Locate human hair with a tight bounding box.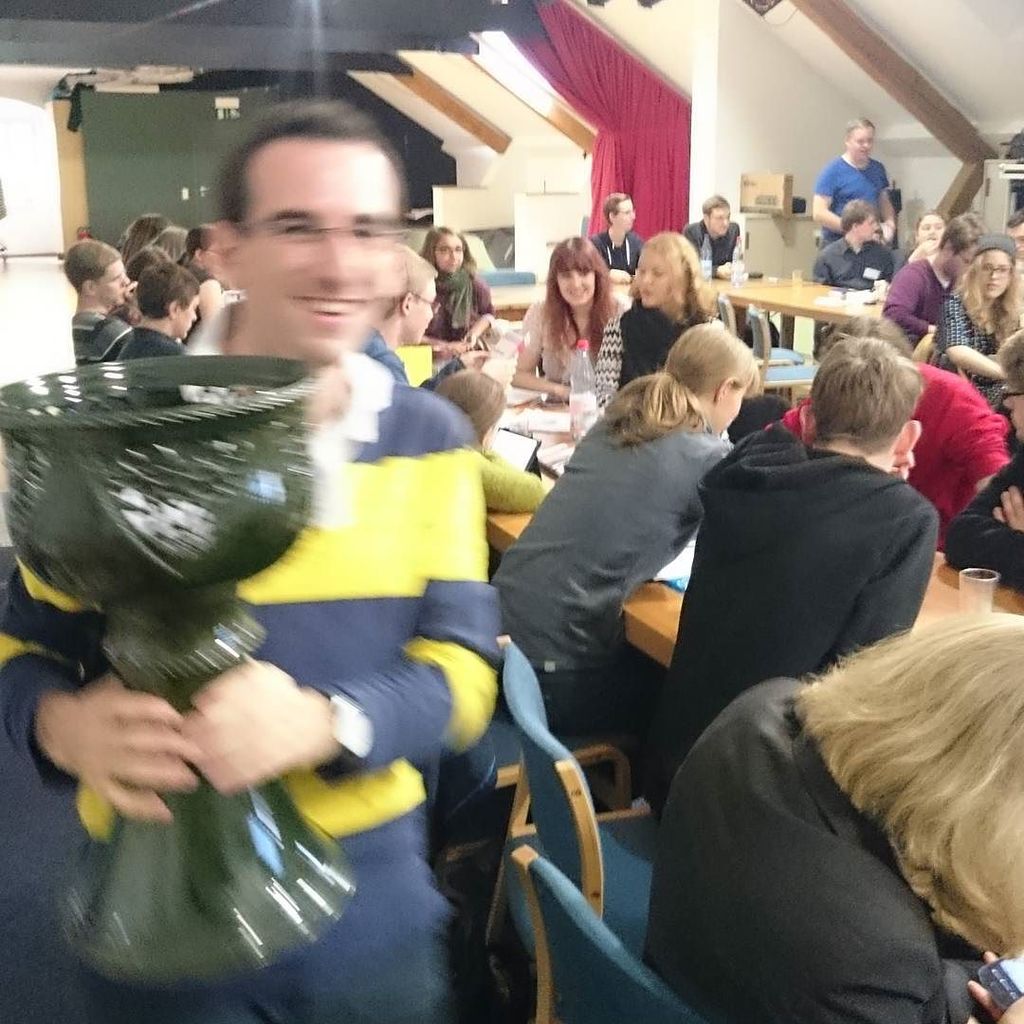
Rect(808, 608, 1023, 936).
